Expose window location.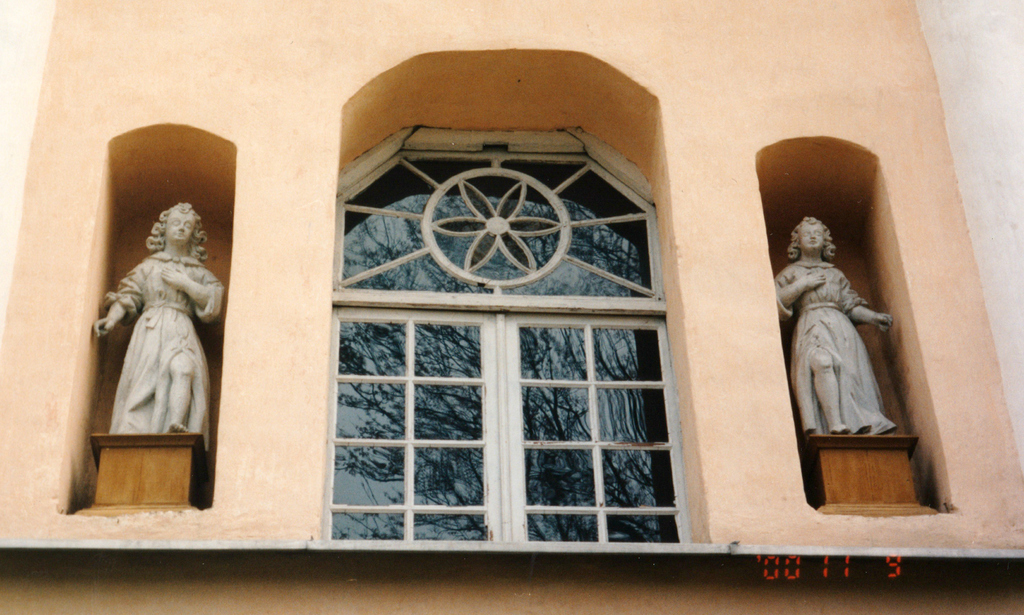
Exposed at crop(325, 126, 684, 536).
